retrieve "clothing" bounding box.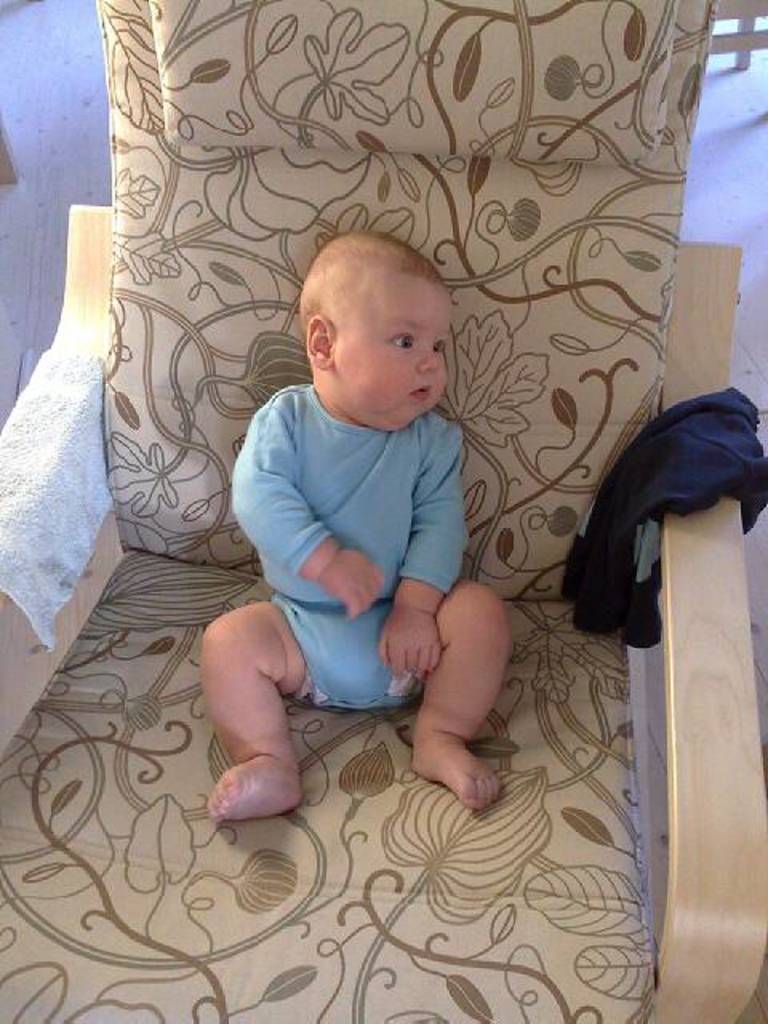
Bounding box: <region>232, 378, 474, 718</region>.
